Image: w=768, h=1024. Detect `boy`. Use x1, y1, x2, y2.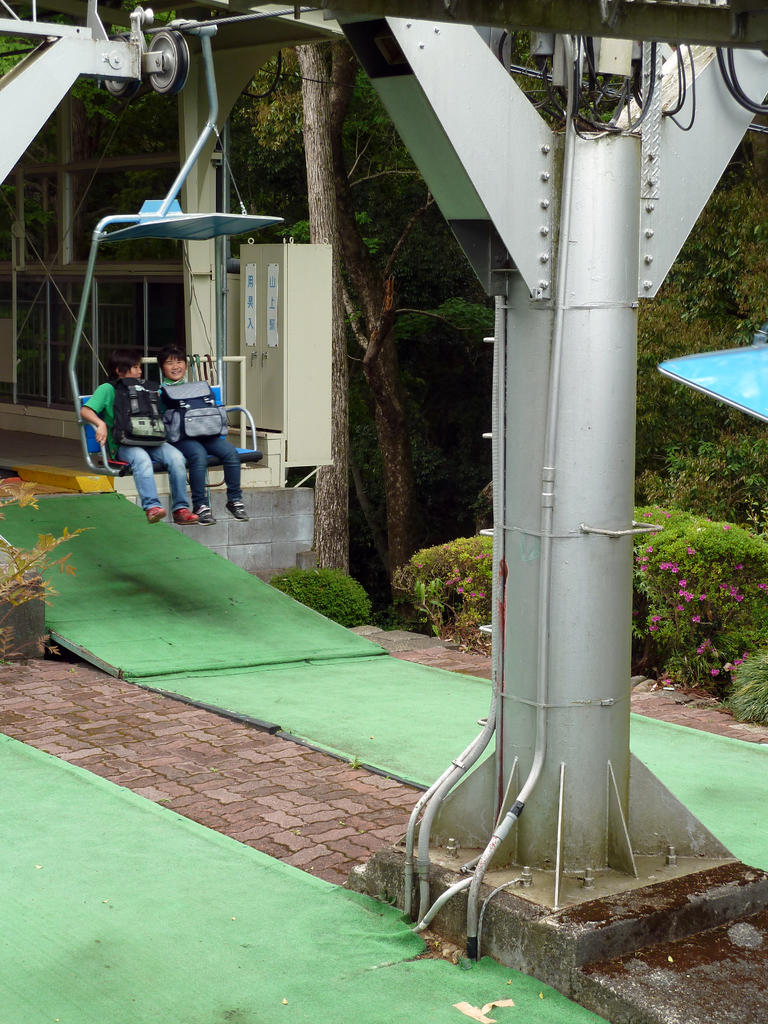
157, 348, 246, 522.
